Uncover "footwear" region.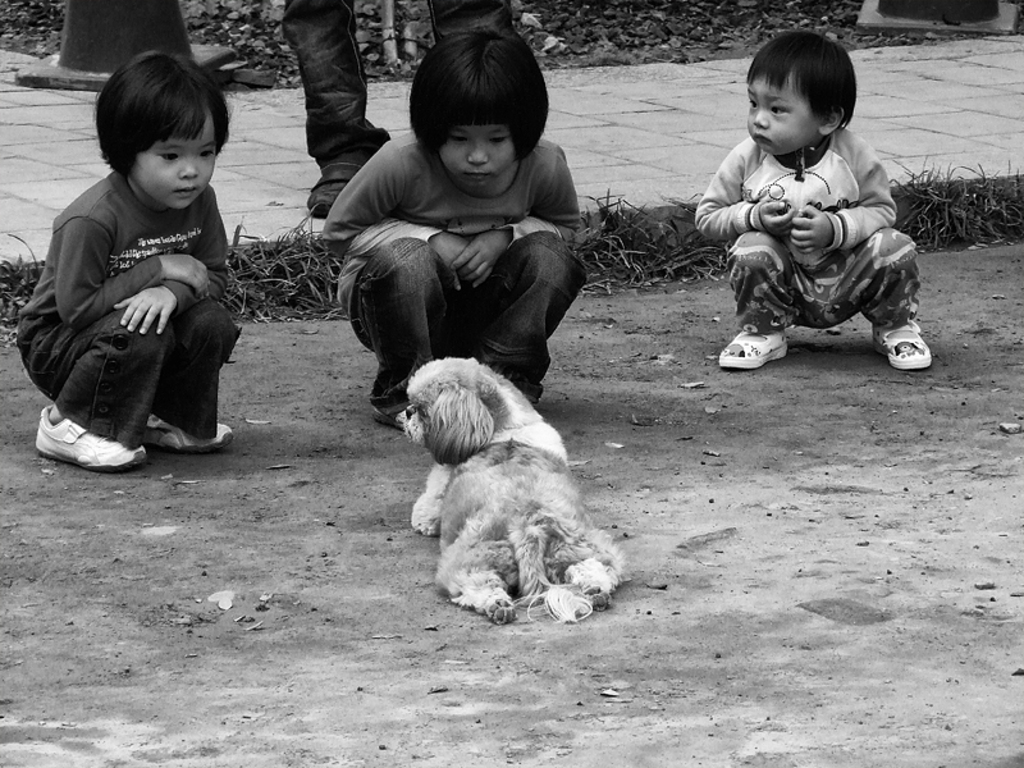
Uncovered: bbox(40, 401, 151, 471).
